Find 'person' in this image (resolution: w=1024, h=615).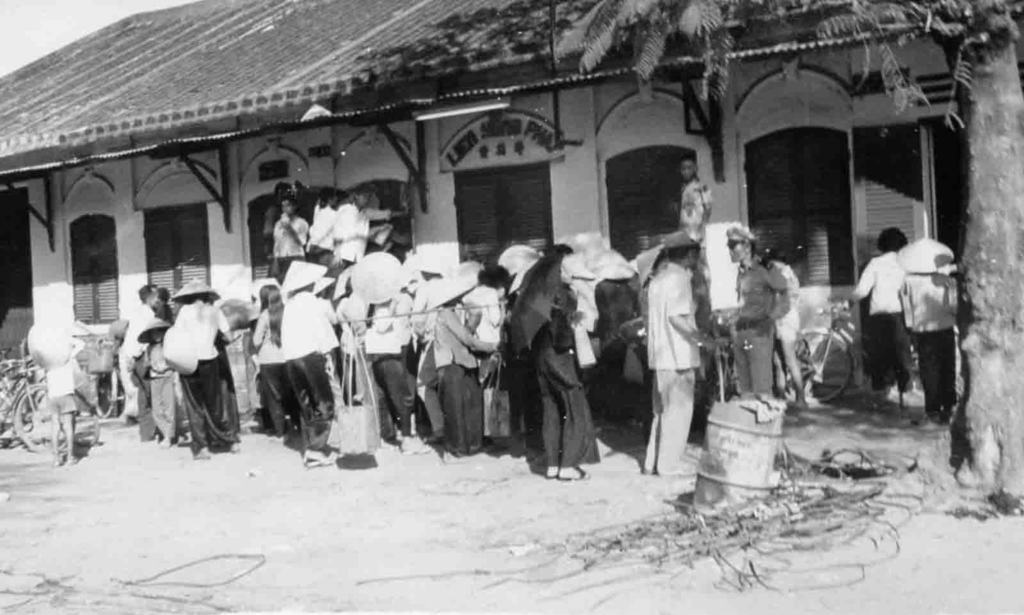
{"x1": 419, "y1": 273, "x2": 480, "y2": 451}.
